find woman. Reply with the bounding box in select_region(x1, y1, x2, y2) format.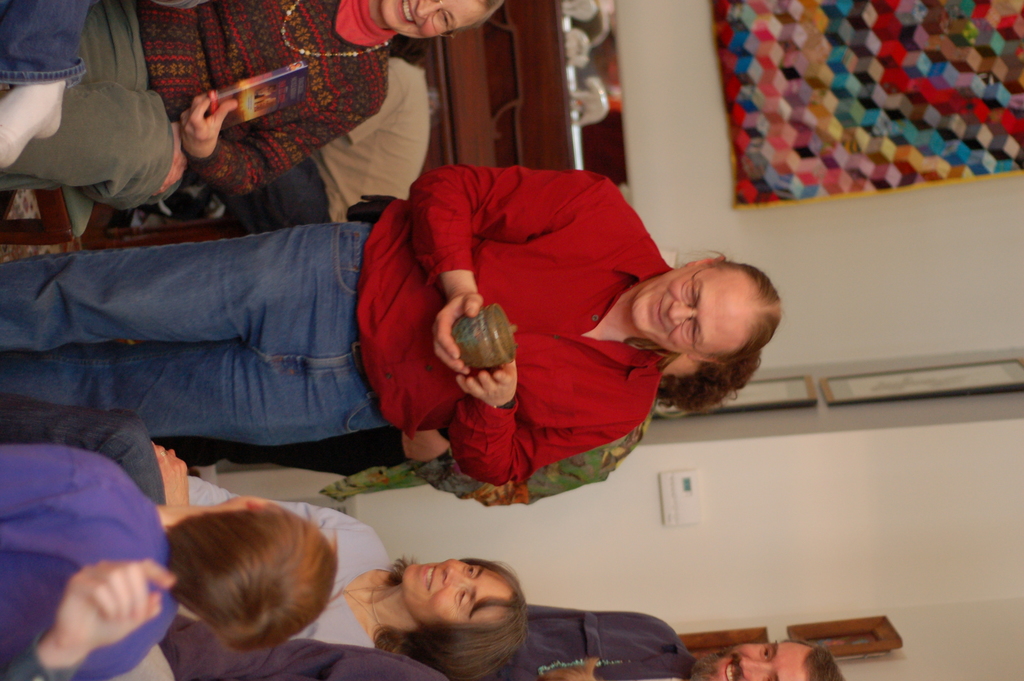
select_region(0, 0, 502, 211).
